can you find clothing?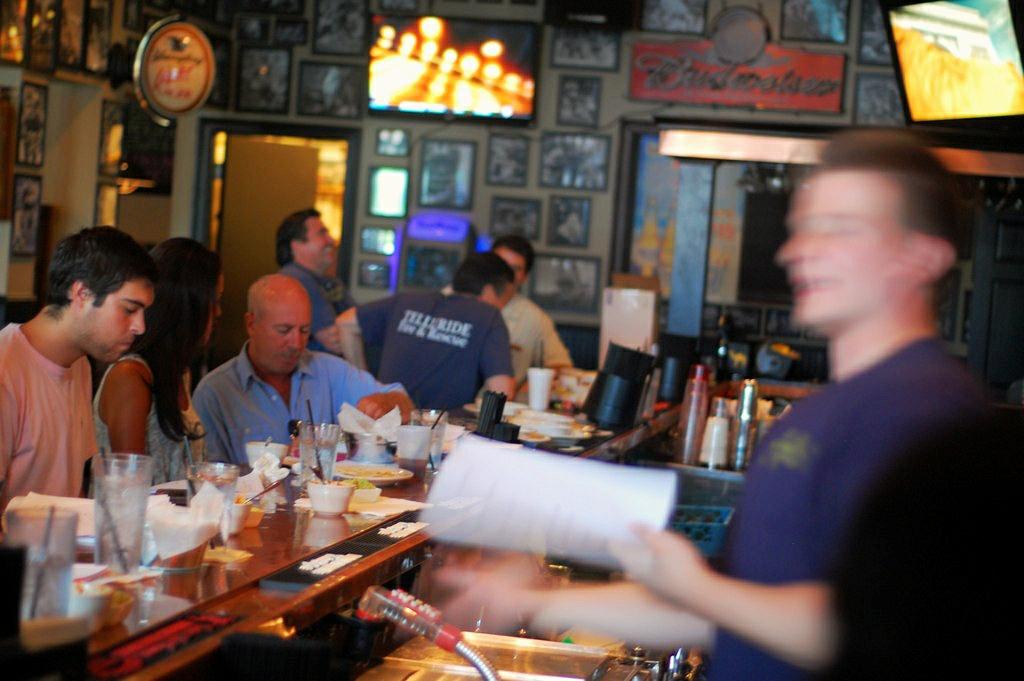
Yes, bounding box: (476, 294, 571, 402).
